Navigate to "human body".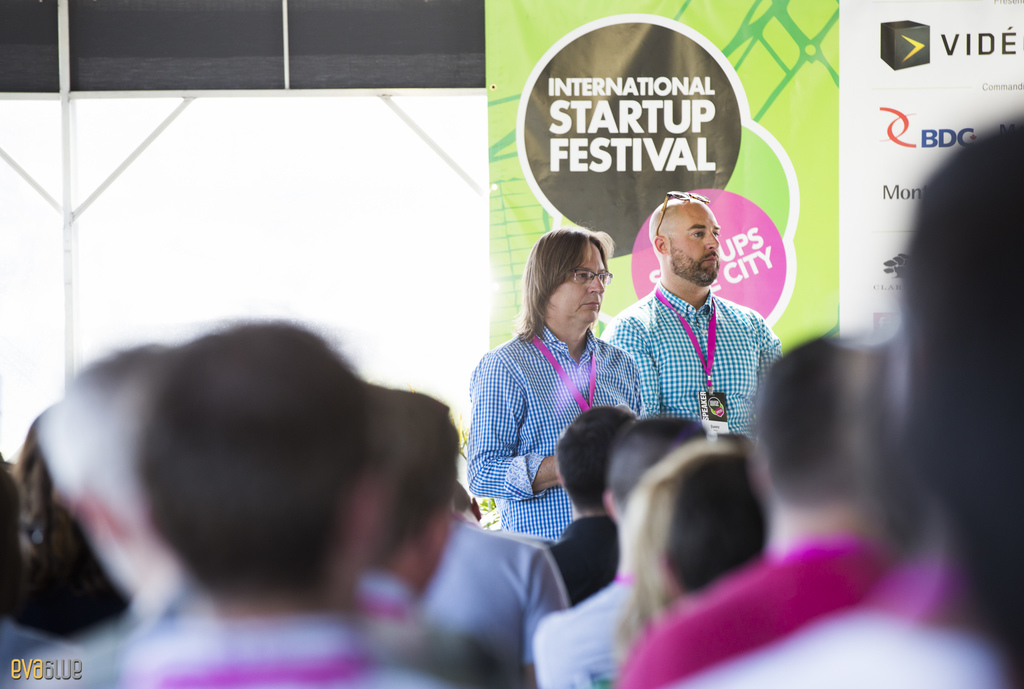
Navigation target: 472,229,649,550.
